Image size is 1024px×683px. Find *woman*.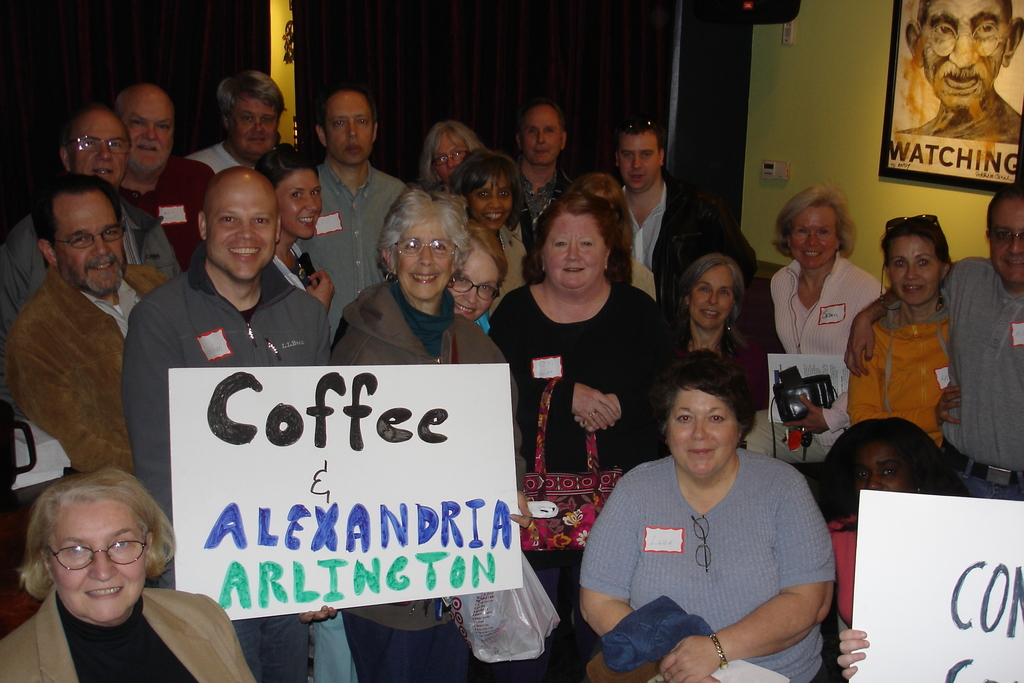
(left=452, top=147, right=531, bottom=315).
